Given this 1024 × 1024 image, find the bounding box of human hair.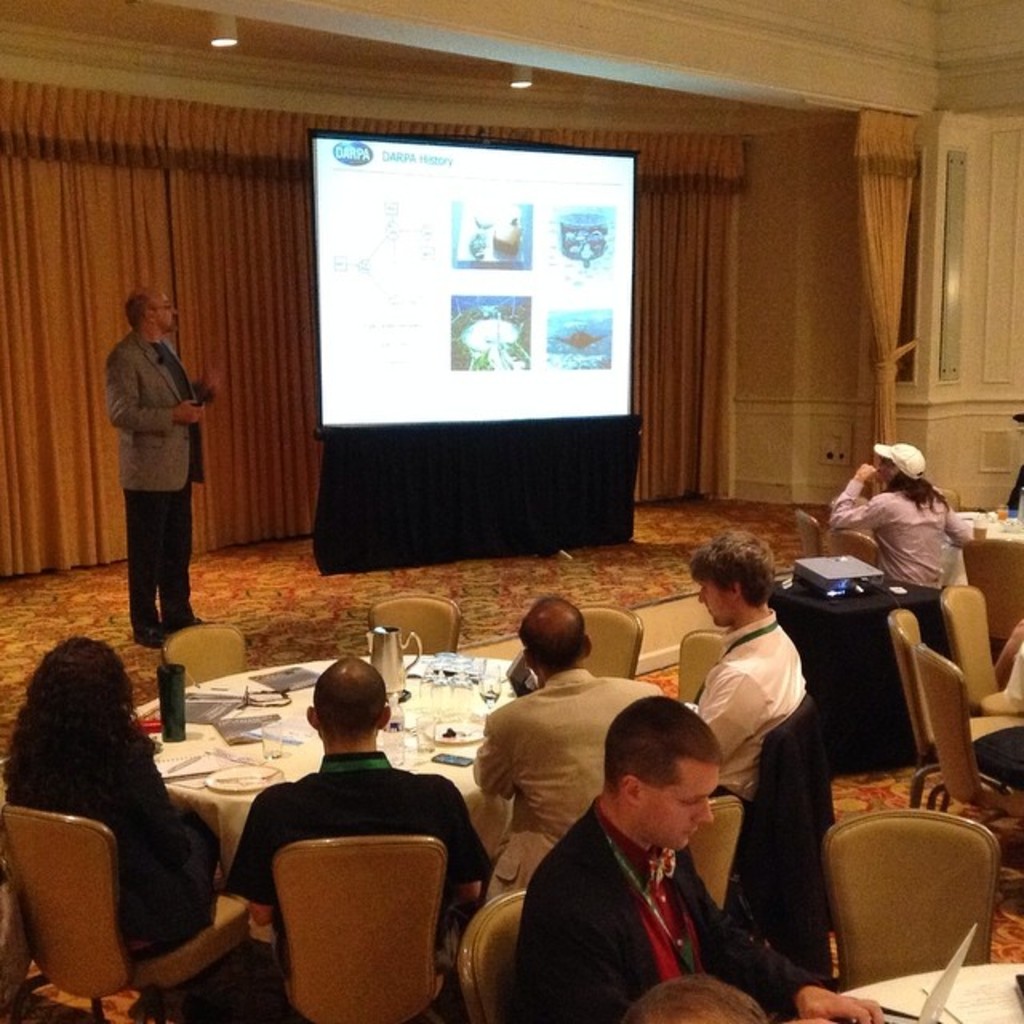
locate(885, 466, 952, 512).
